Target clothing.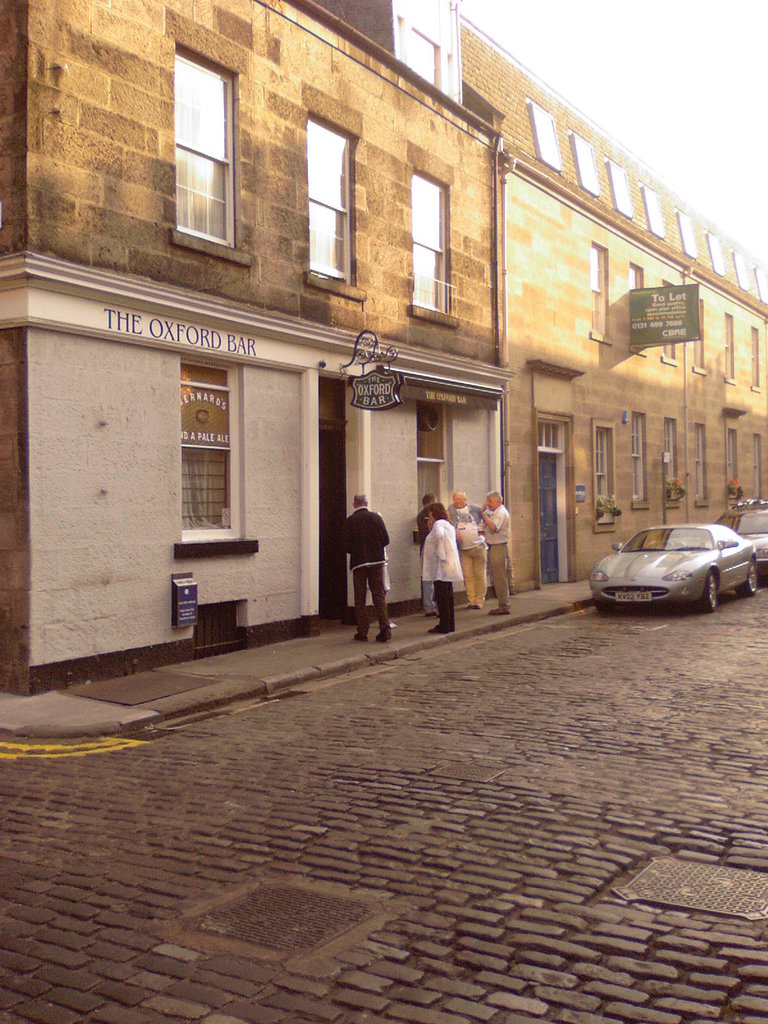
Target region: bbox=(491, 545, 512, 608).
